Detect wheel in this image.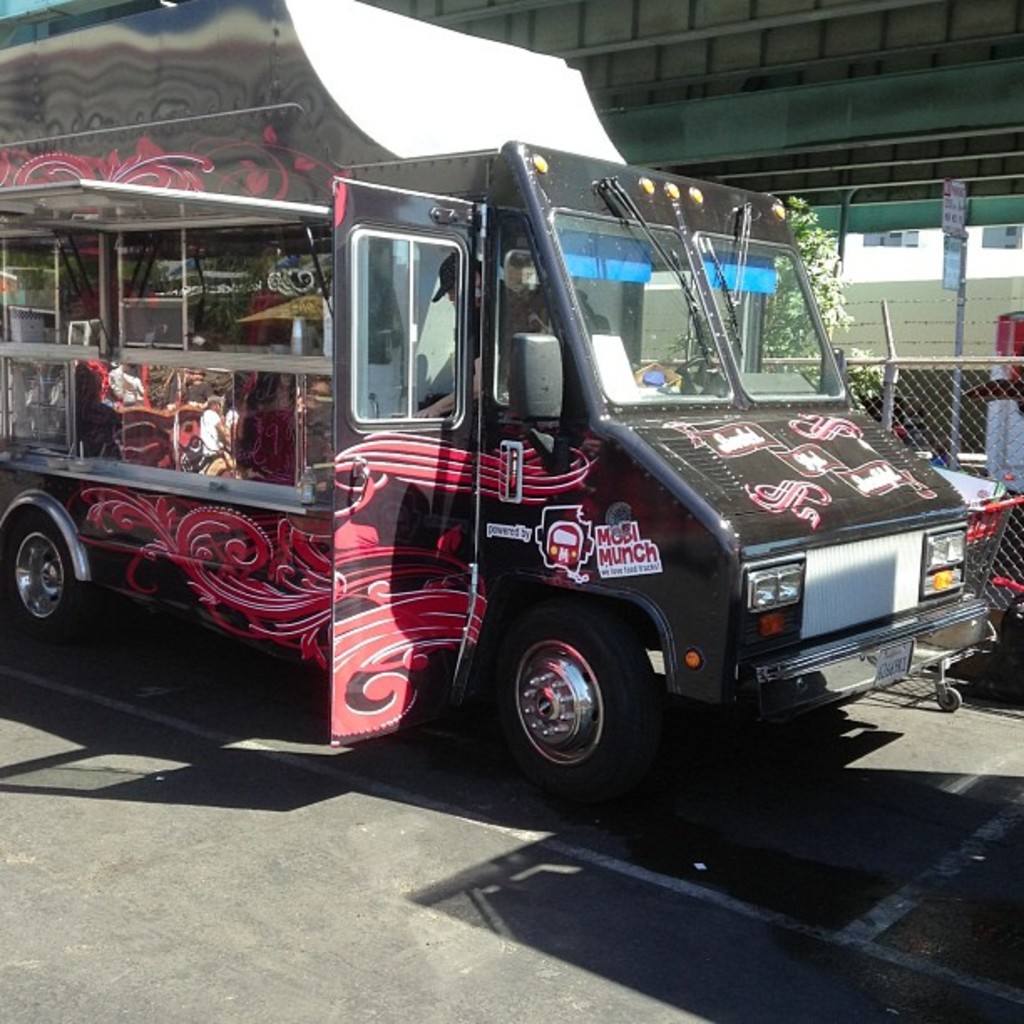
Detection: pyautogui.locateOnScreen(673, 358, 716, 392).
